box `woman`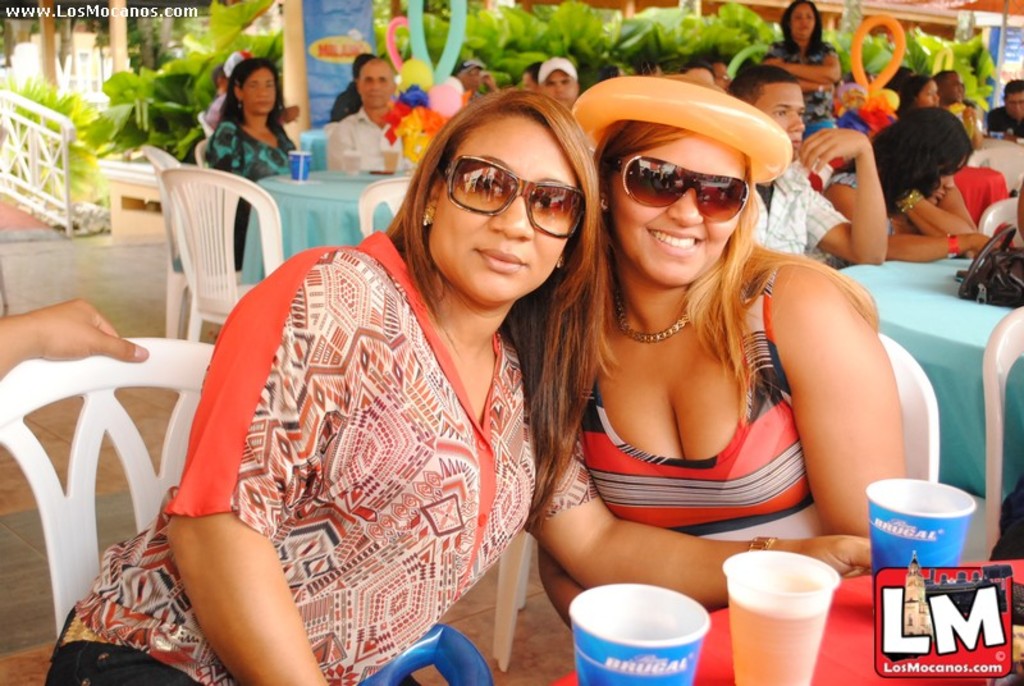
Rect(895, 74, 940, 109)
